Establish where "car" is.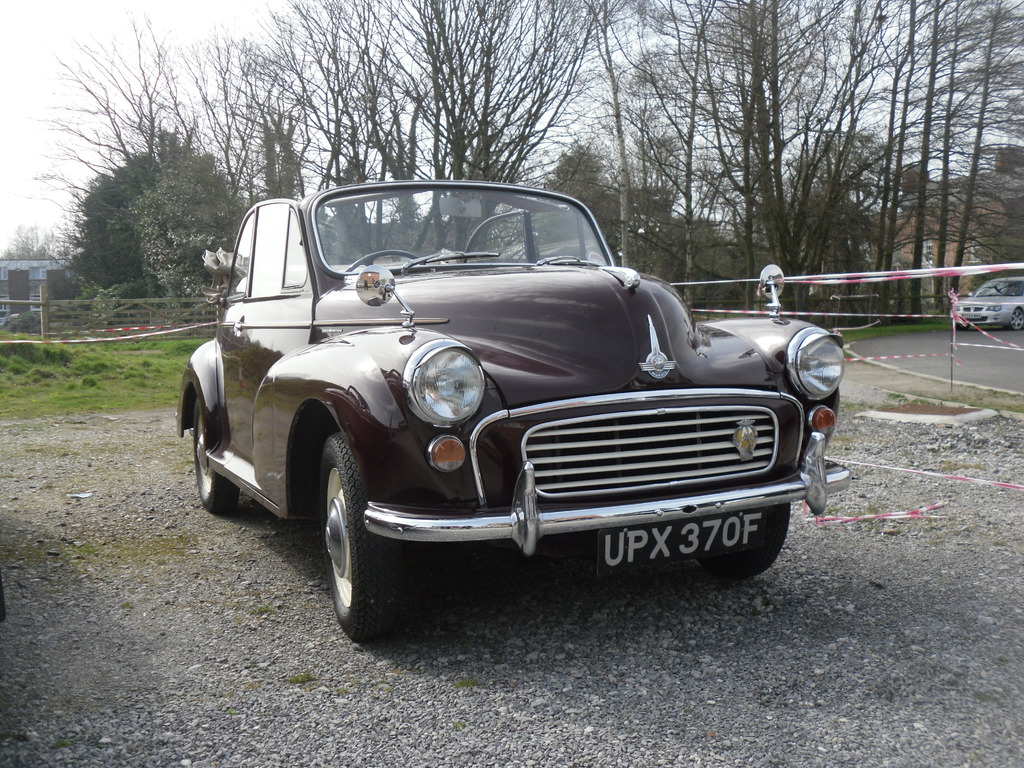
Established at 181:167:845:632.
